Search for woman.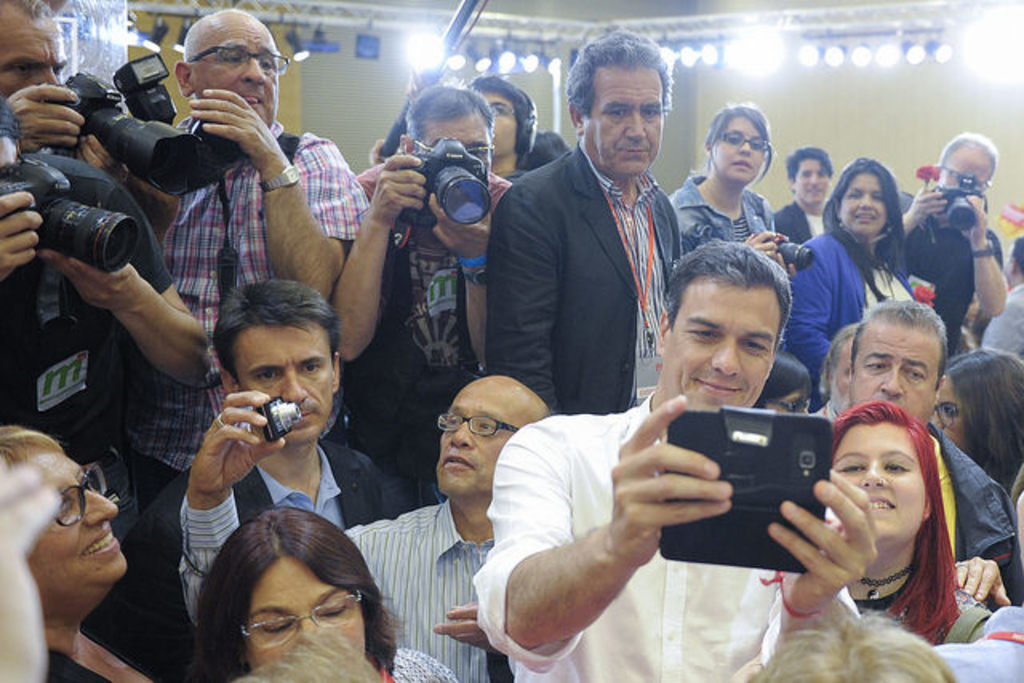
Found at {"x1": 926, "y1": 345, "x2": 1022, "y2": 505}.
